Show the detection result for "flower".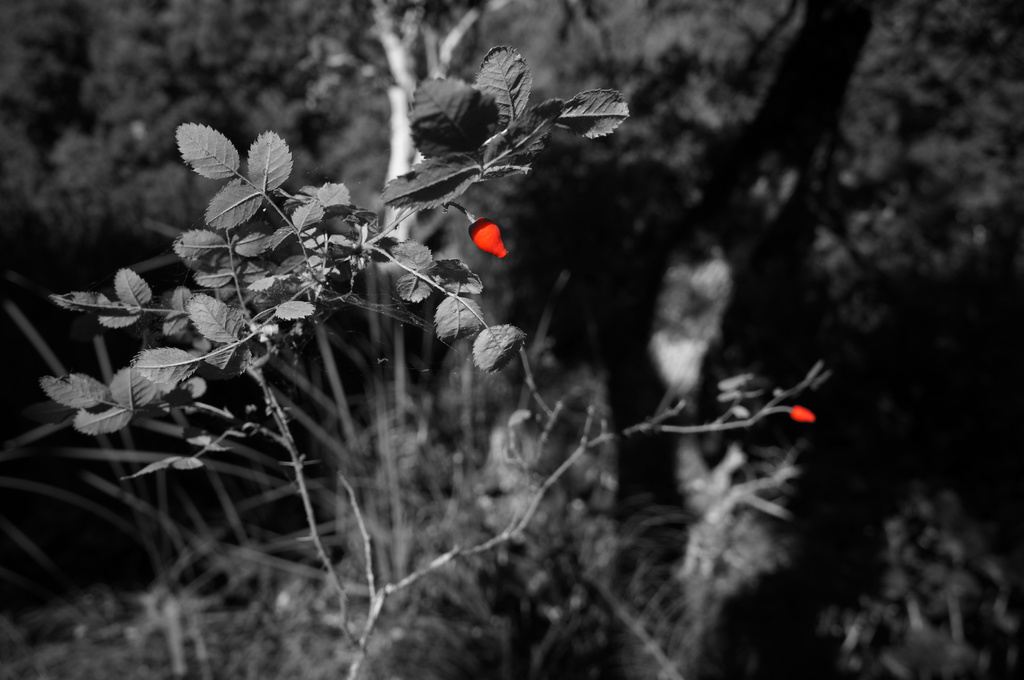
[left=792, top=406, right=819, bottom=426].
